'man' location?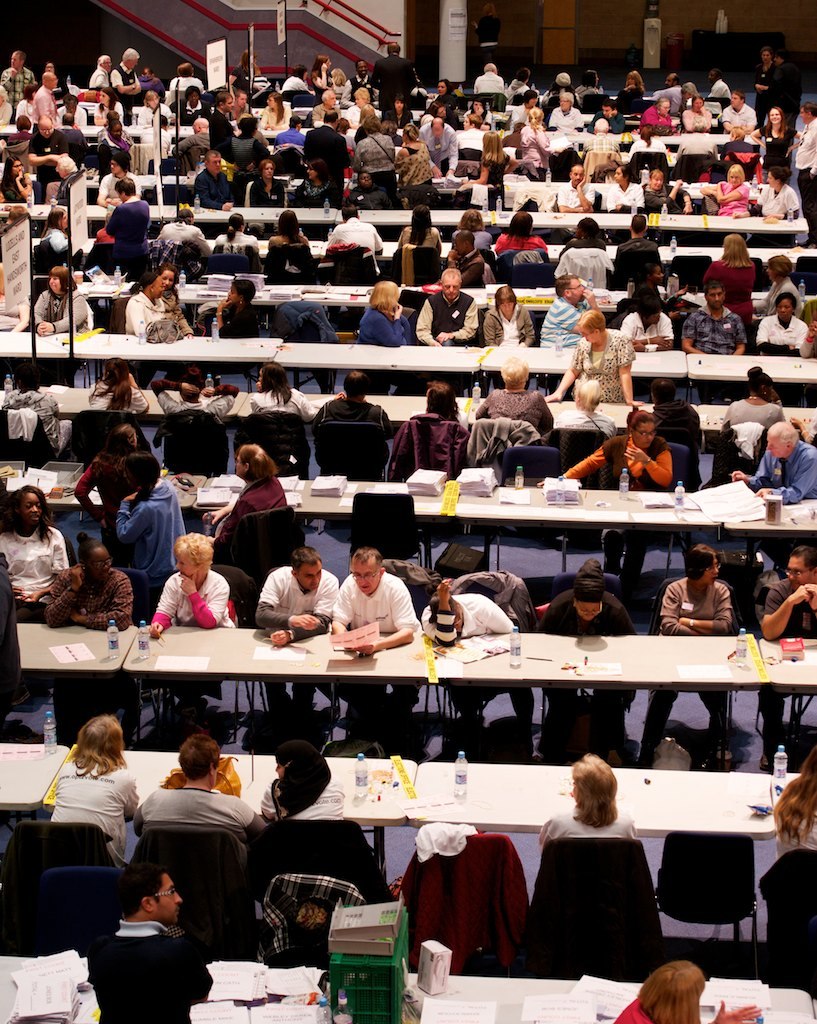
bbox=[309, 370, 393, 462]
